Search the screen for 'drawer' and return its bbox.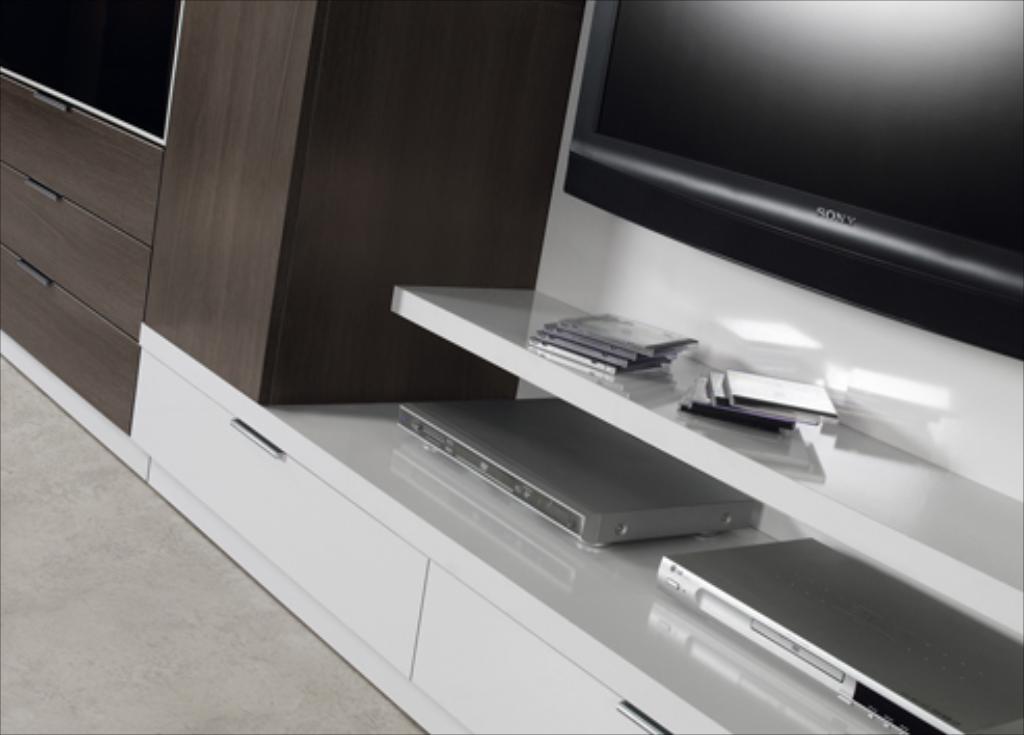
Found: bbox=(133, 343, 432, 662).
